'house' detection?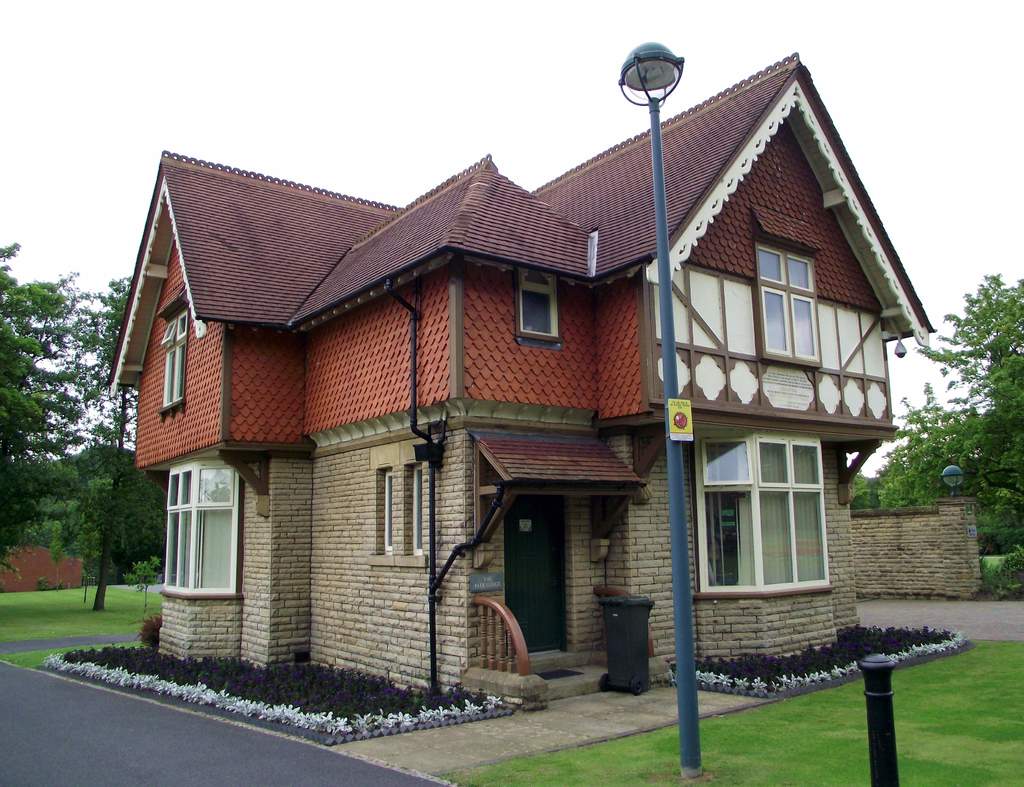
x1=0 y1=547 x2=81 y2=602
